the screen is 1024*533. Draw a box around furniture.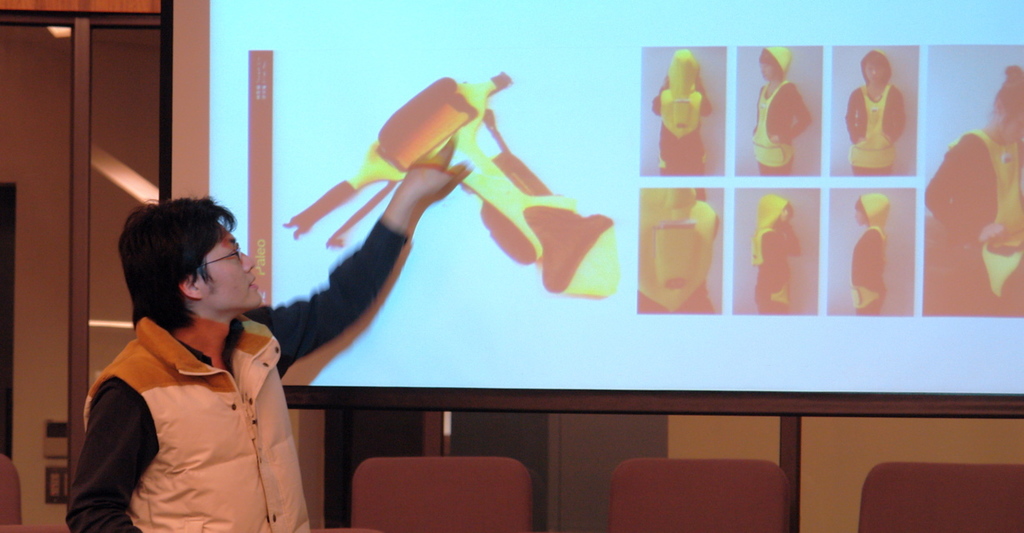
bbox=(607, 460, 783, 532).
